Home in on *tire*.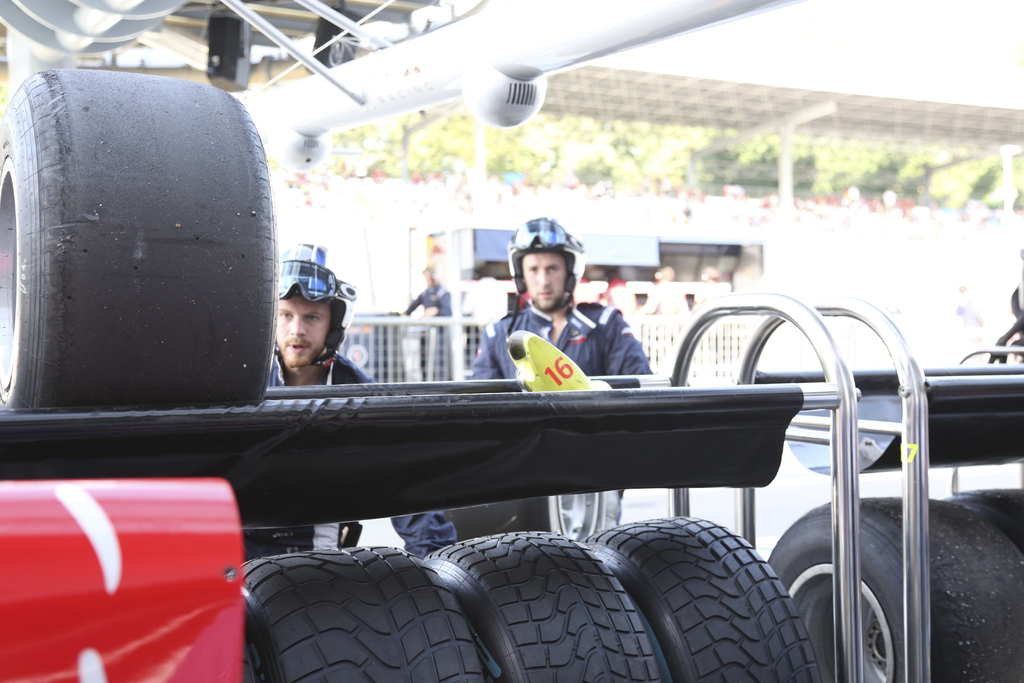
Homed in at [left=940, top=486, right=1023, bottom=550].
